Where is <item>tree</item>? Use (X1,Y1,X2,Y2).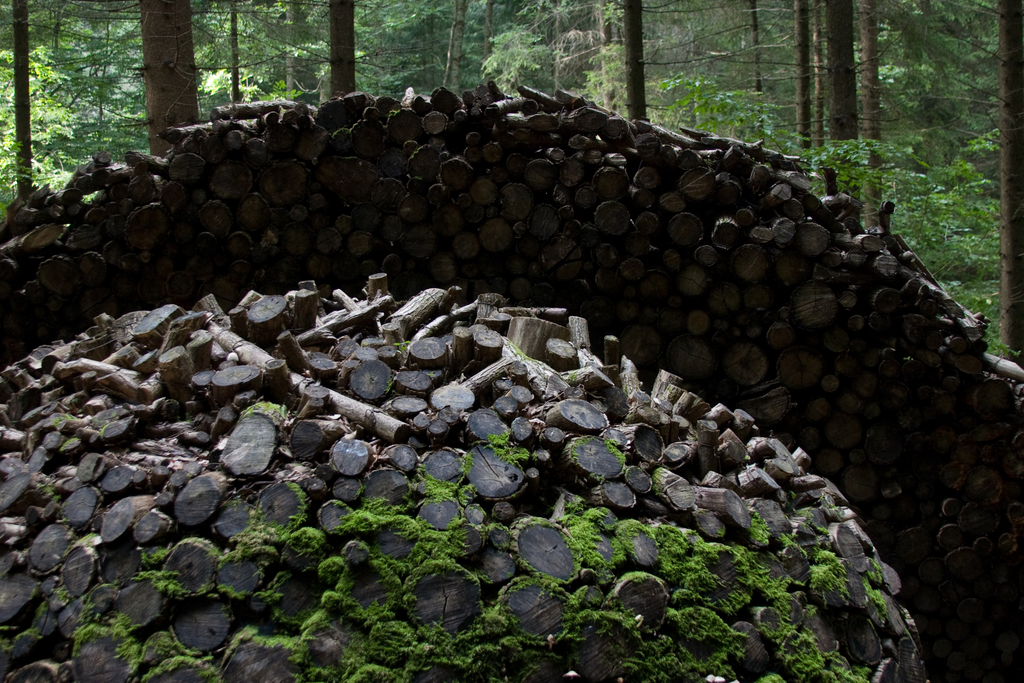
(997,0,1023,367).
